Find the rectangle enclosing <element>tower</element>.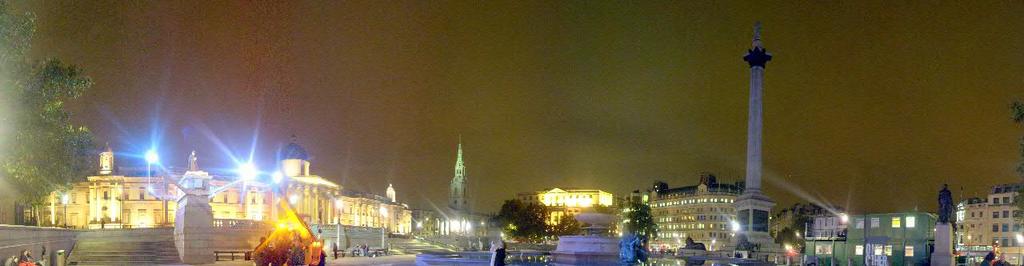
rect(726, 22, 796, 195).
